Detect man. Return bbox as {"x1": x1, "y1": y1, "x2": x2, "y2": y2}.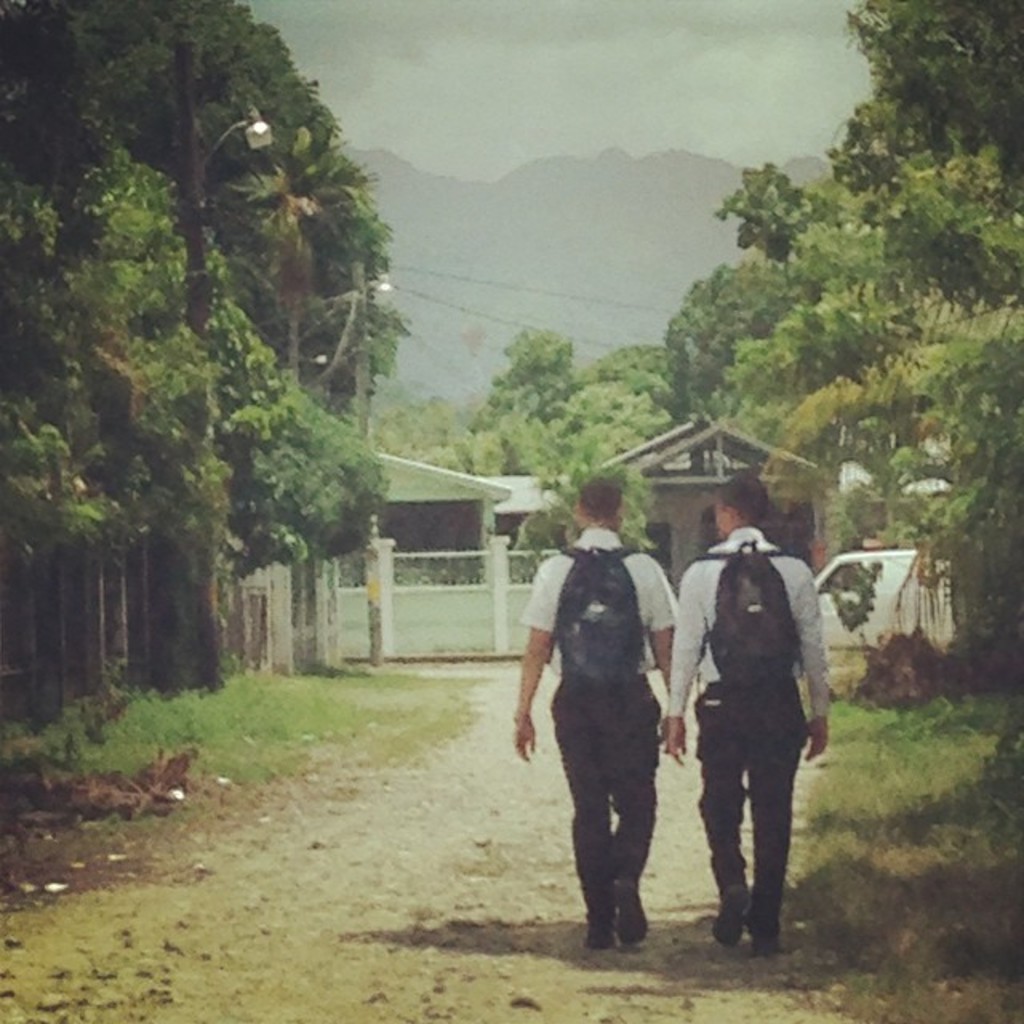
{"x1": 667, "y1": 470, "x2": 837, "y2": 946}.
